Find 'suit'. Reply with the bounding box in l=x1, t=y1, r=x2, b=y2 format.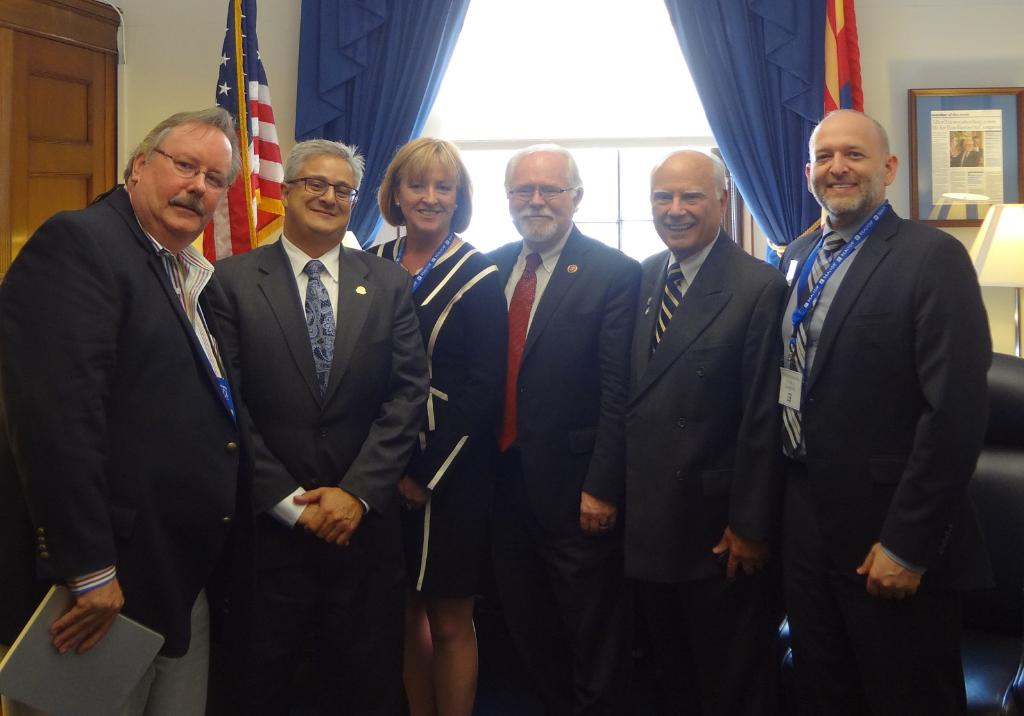
l=950, t=148, r=977, b=166.
